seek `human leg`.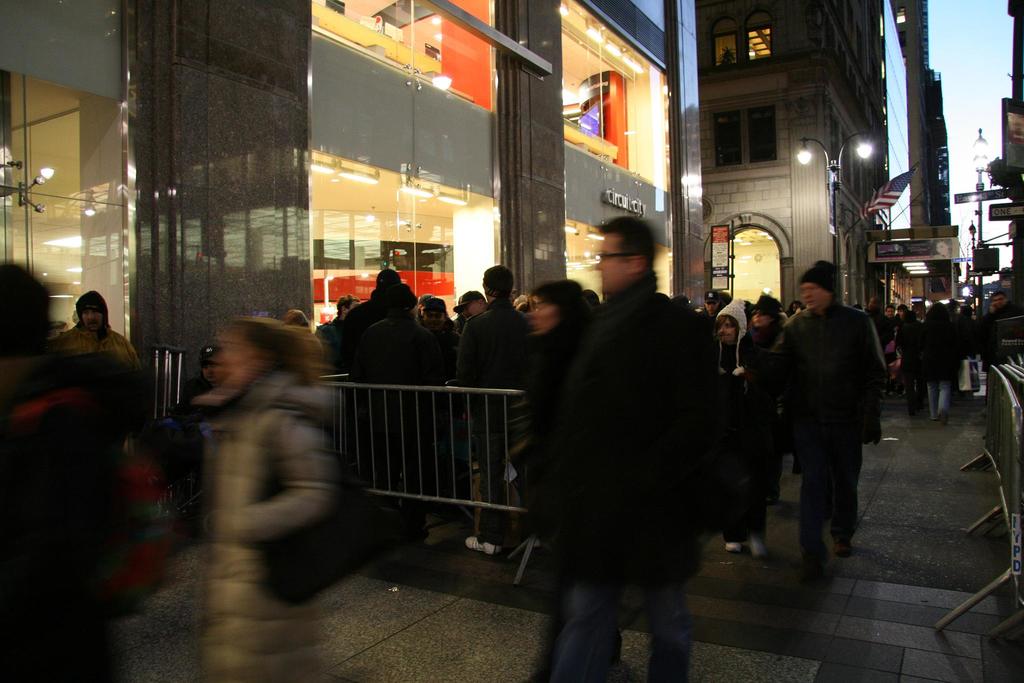
<region>794, 425, 833, 575</region>.
